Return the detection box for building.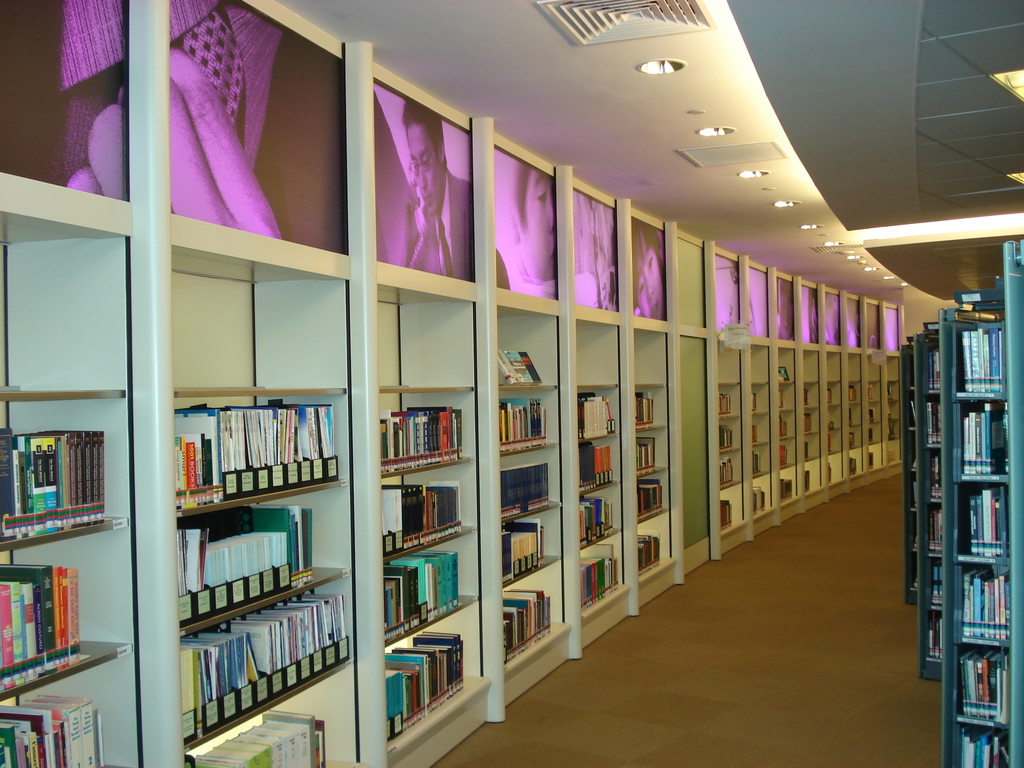
left=0, top=0, right=1023, bottom=767.
